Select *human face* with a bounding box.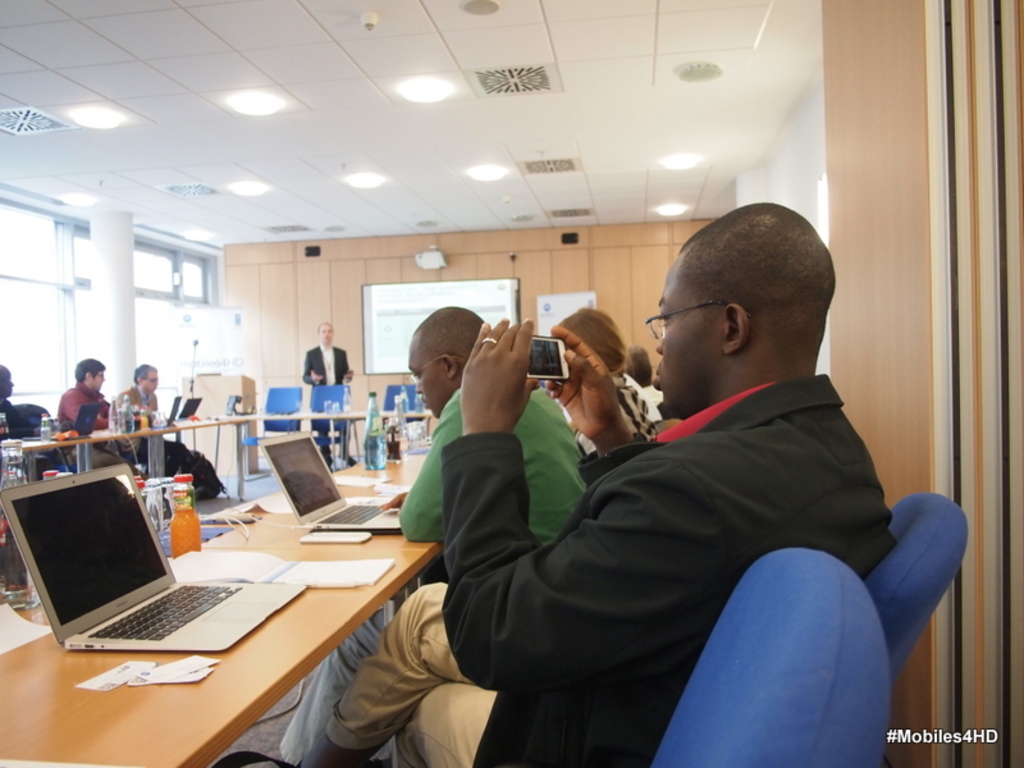
box=[412, 344, 447, 417].
